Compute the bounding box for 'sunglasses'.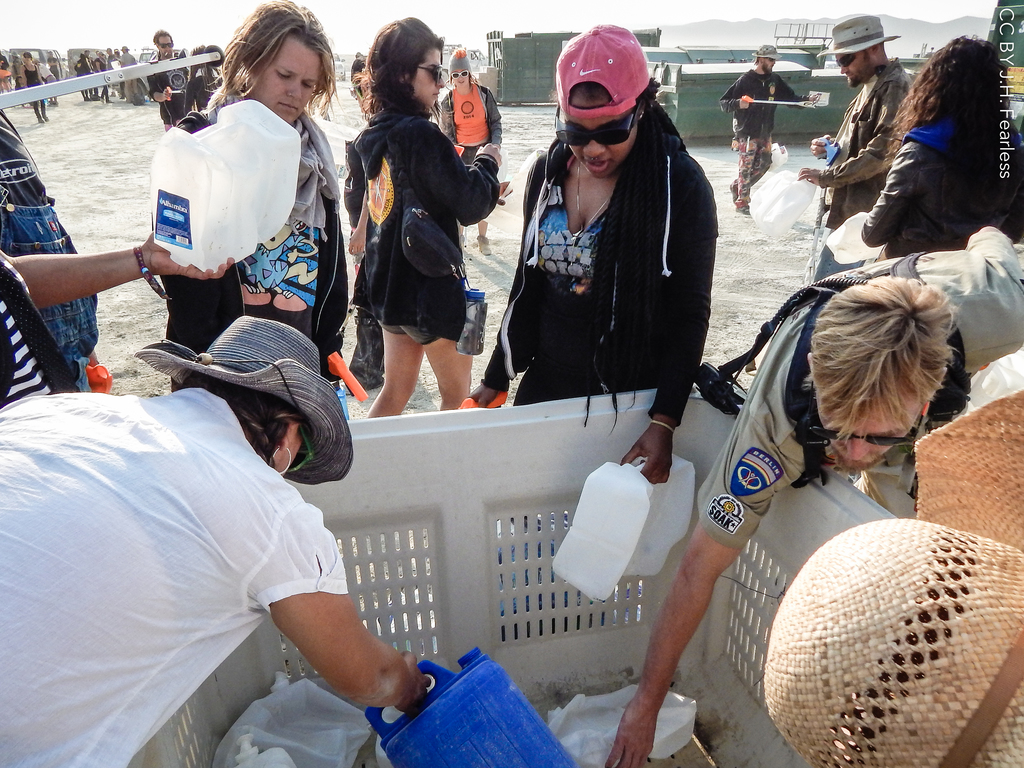
[left=159, top=41, right=173, bottom=47].
